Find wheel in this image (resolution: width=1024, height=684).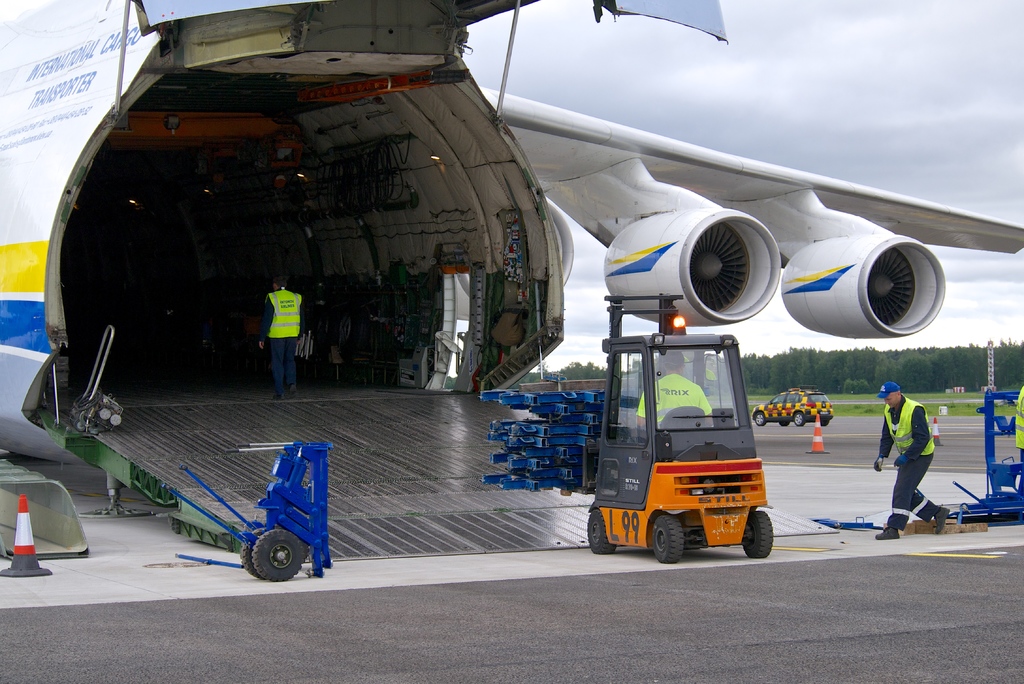
bbox=(648, 517, 688, 573).
